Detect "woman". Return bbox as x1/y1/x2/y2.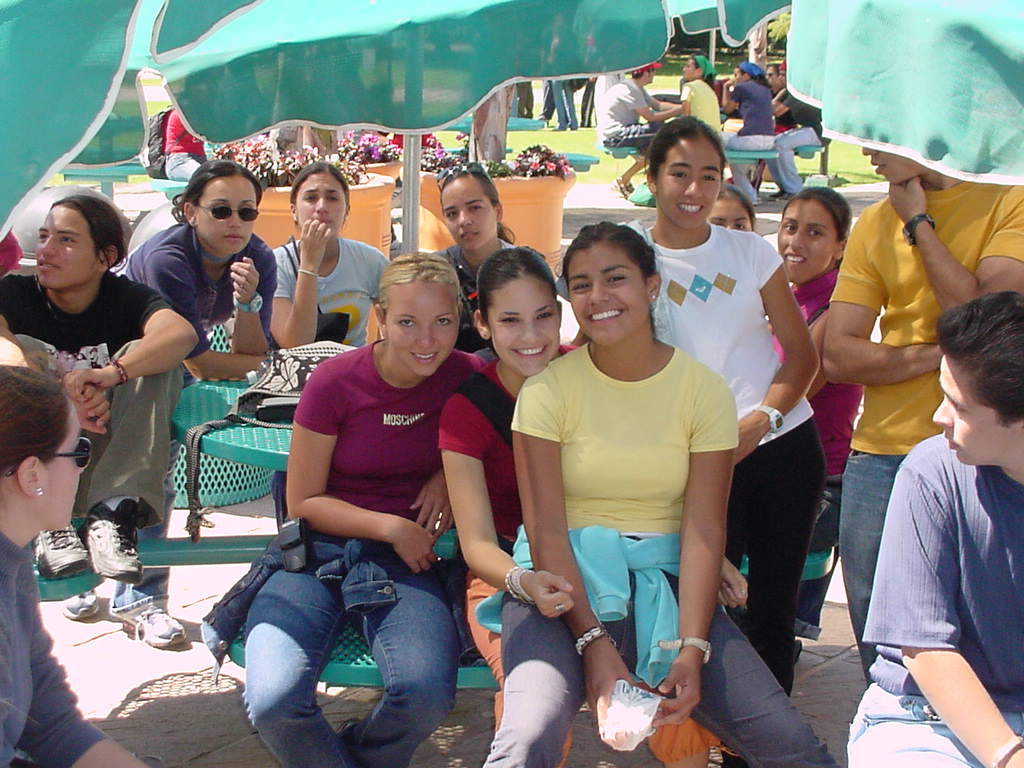
267/160/391/350.
